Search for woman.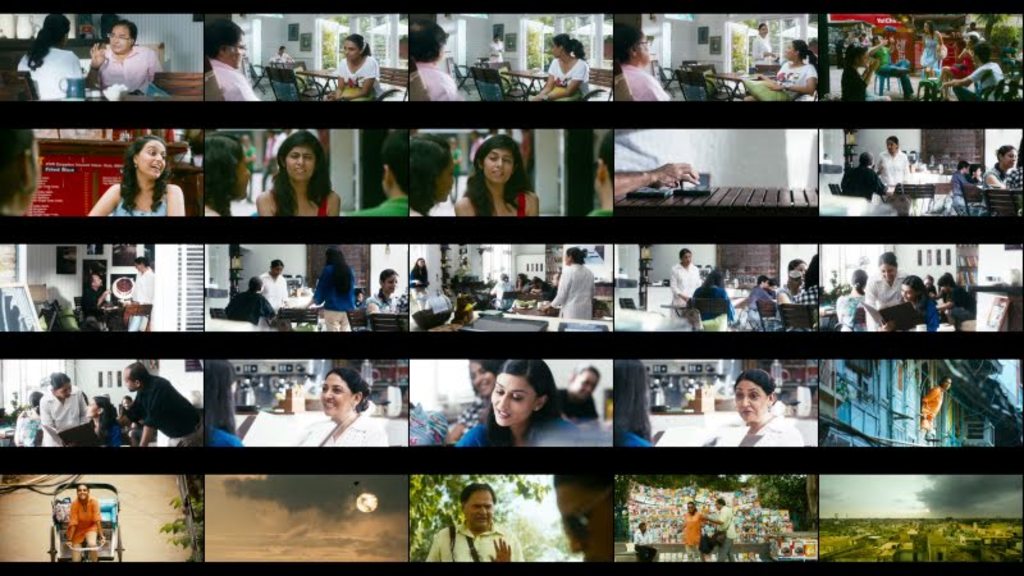
Found at [63,484,101,564].
